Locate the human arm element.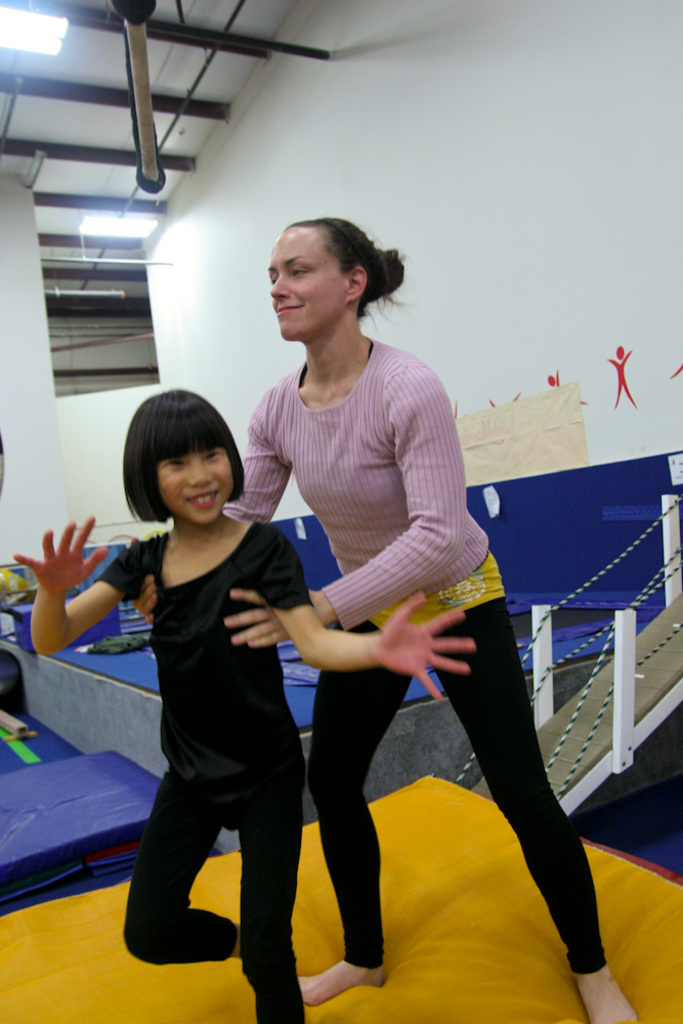
Element bbox: bbox=(553, 366, 563, 391).
